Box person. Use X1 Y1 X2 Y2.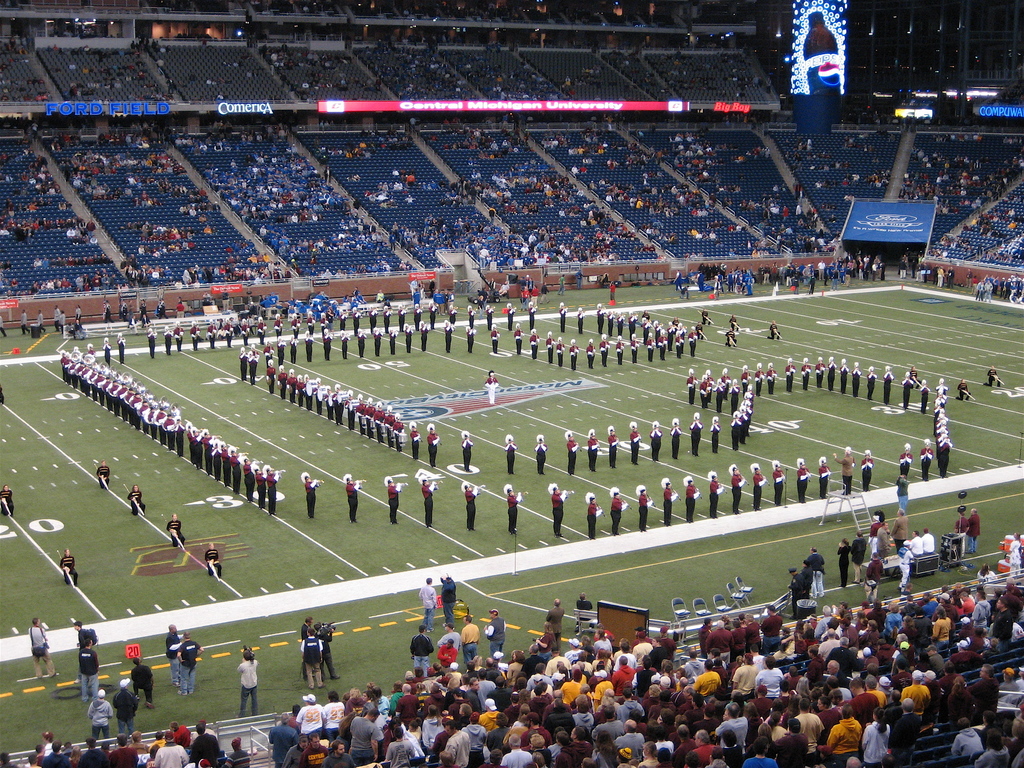
774 459 785 506.
